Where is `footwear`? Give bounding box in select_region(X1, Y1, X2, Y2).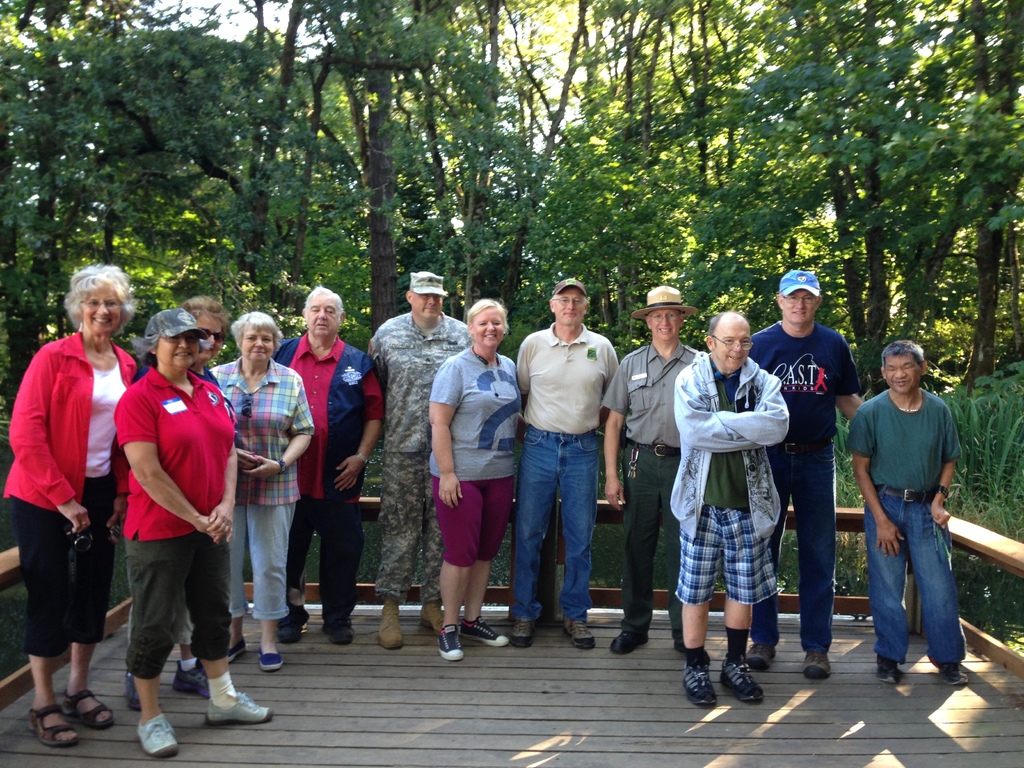
select_region(28, 701, 79, 749).
